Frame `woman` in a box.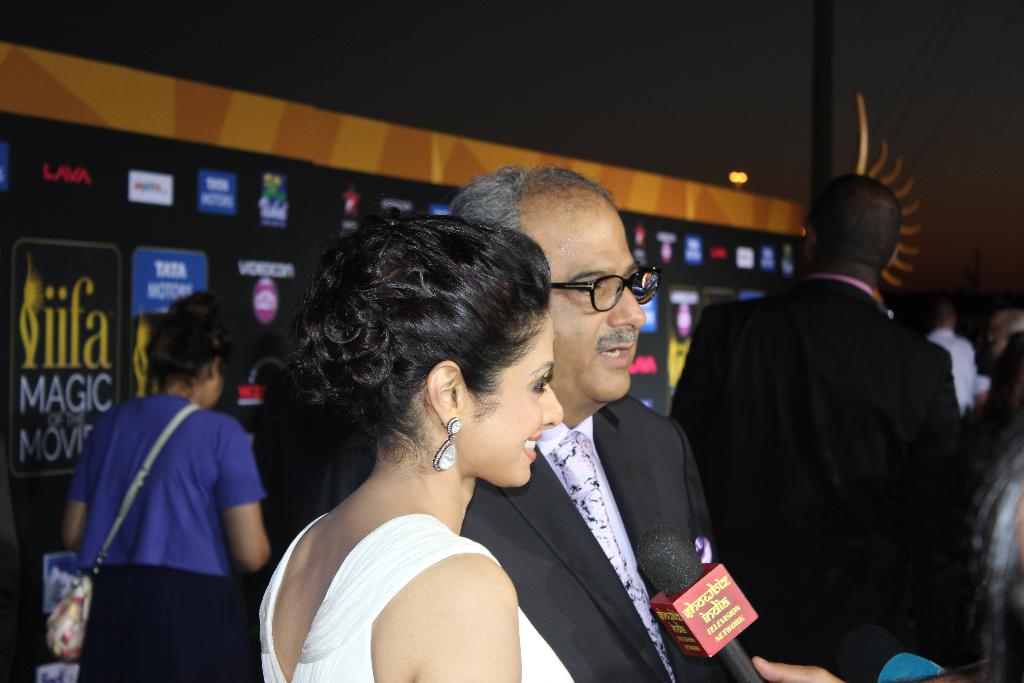
pyautogui.locateOnScreen(255, 170, 708, 682).
